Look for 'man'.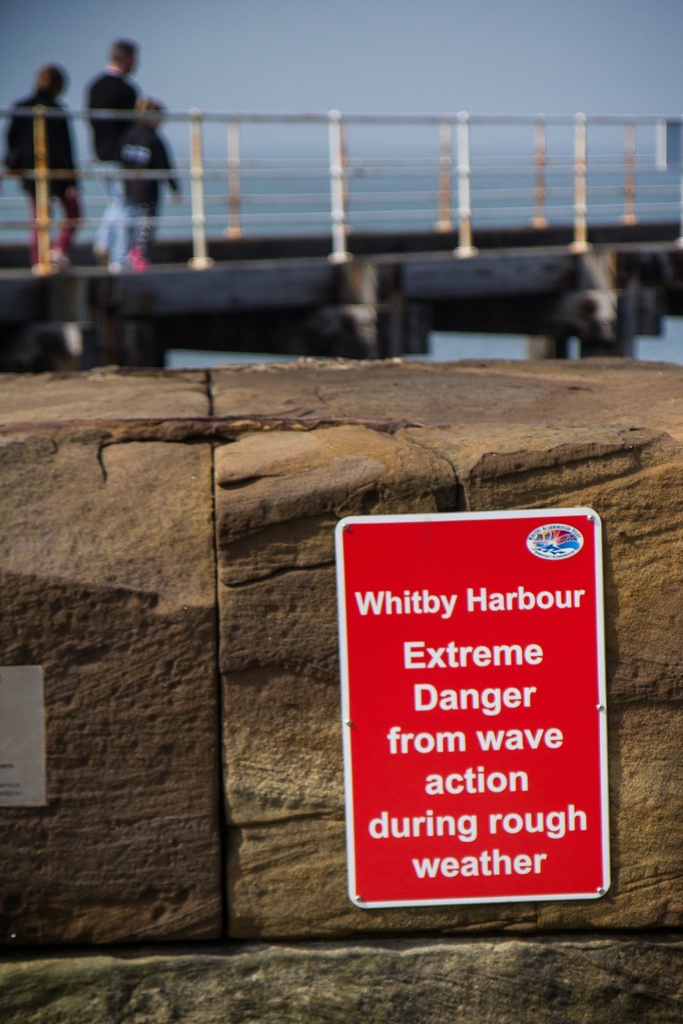
Found: bbox(83, 38, 156, 275).
